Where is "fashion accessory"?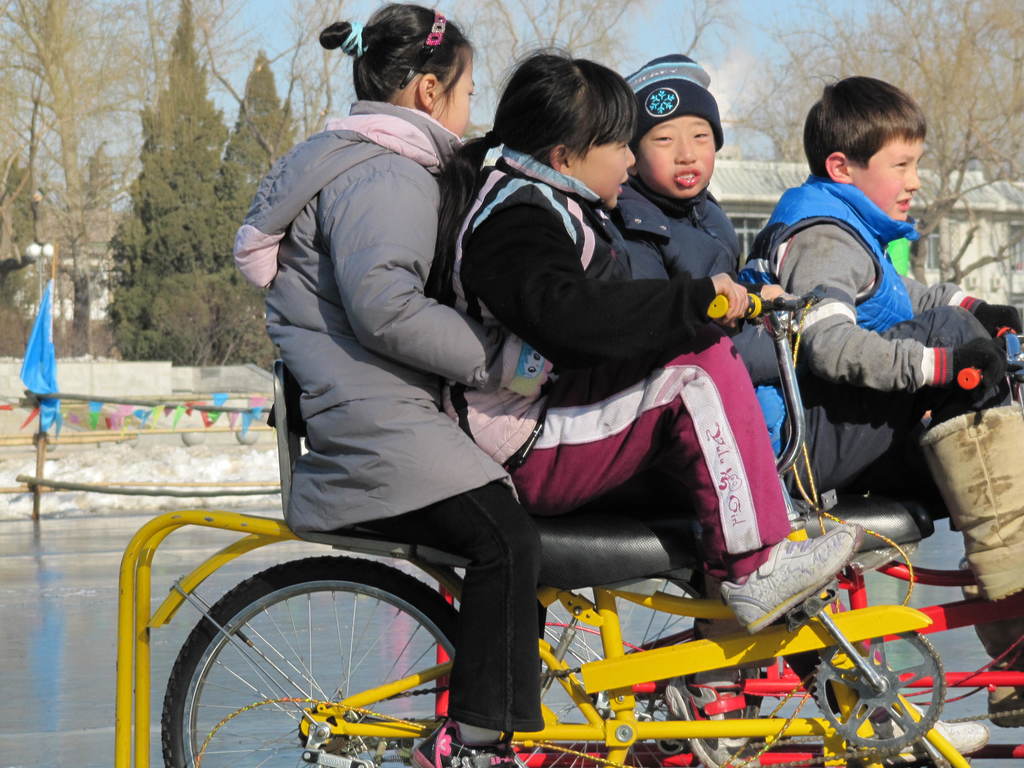
box(341, 23, 369, 60).
